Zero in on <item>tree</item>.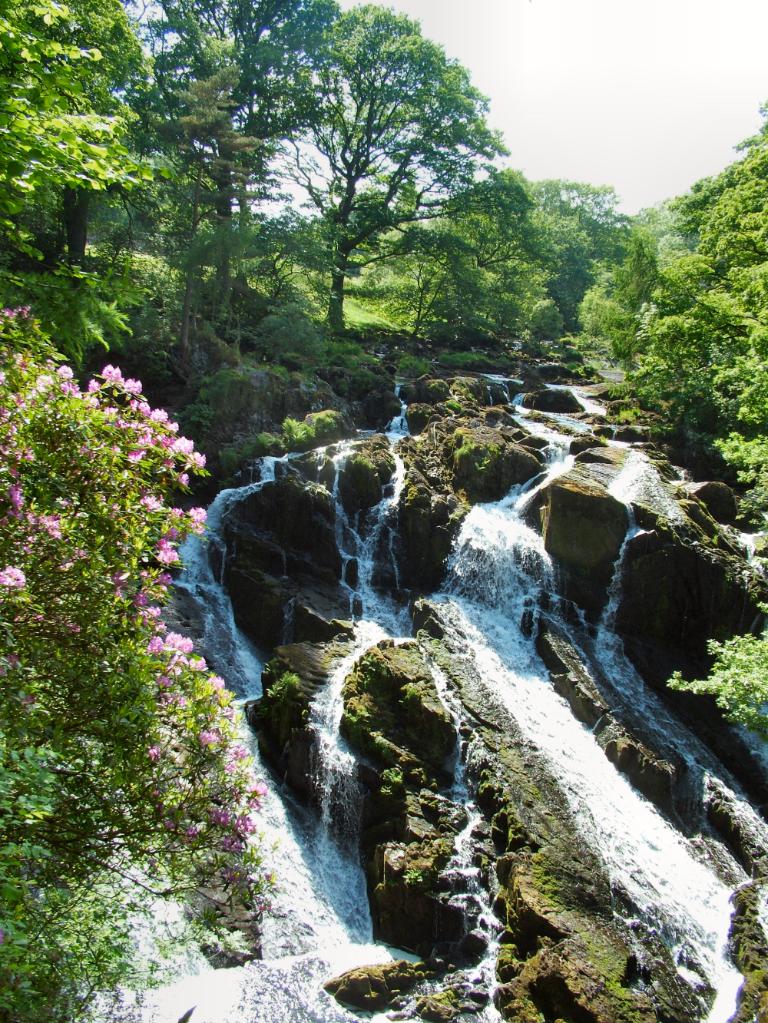
Zeroed in: 0/0/137/308.
